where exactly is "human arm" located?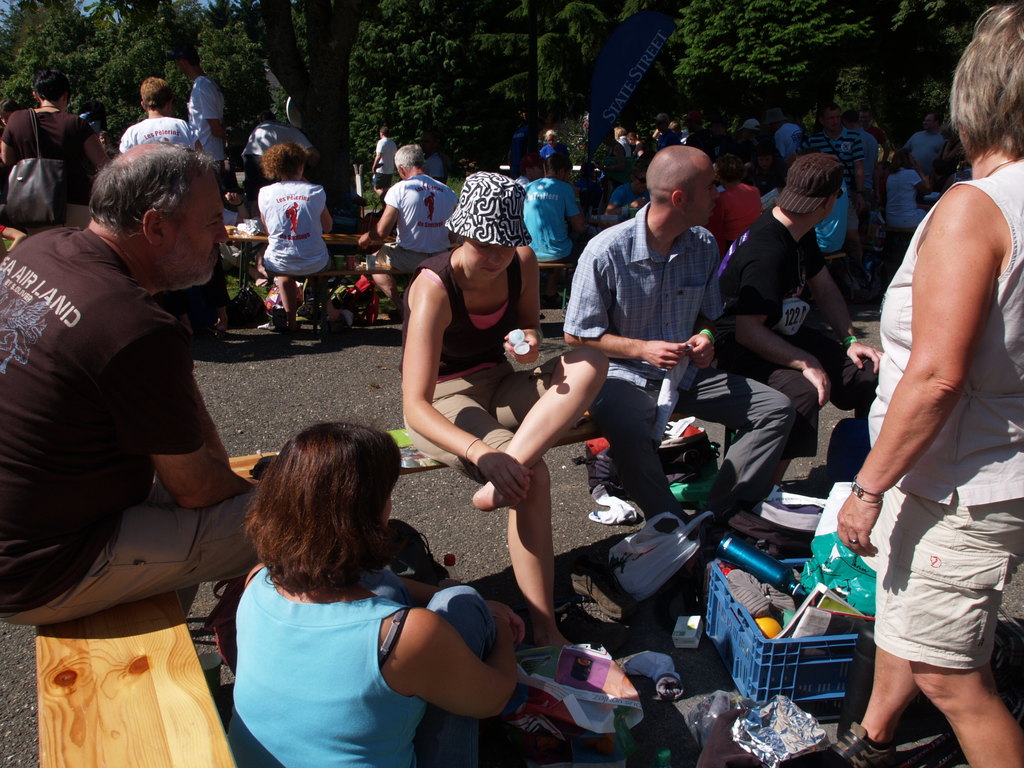
Its bounding box is 99 319 262 515.
